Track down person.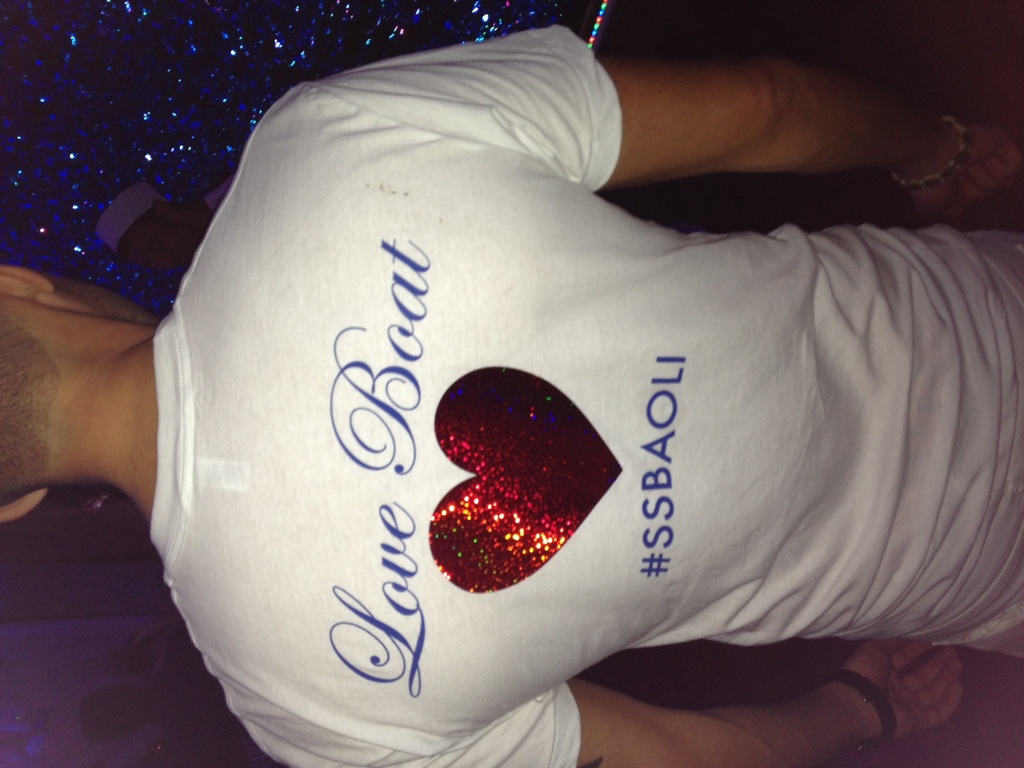
Tracked to <box>0,19,1023,767</box>.
